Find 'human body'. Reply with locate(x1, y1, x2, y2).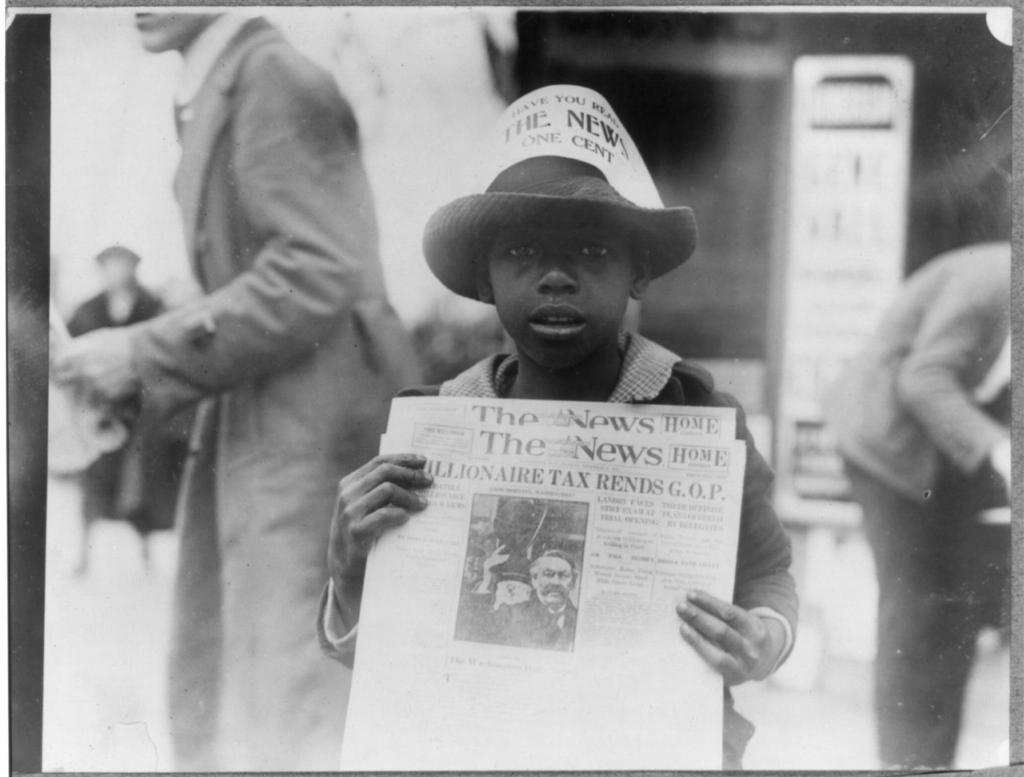
locate(329, 87, 800, 775).
